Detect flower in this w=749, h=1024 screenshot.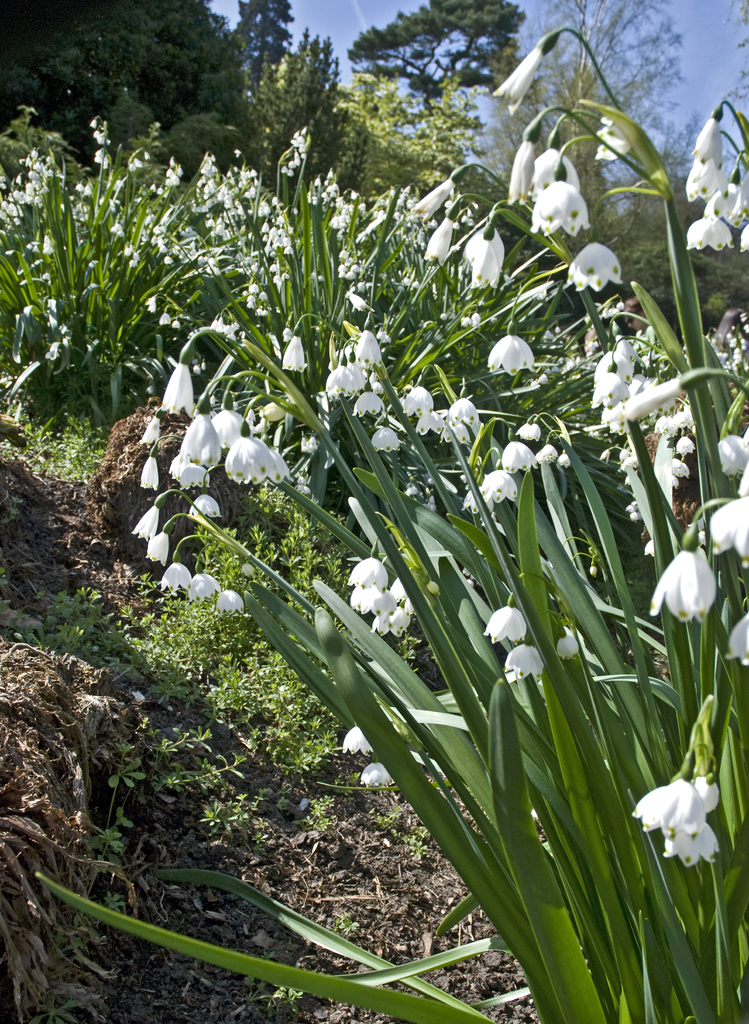
Detection: 721, 156, 748, 228.
